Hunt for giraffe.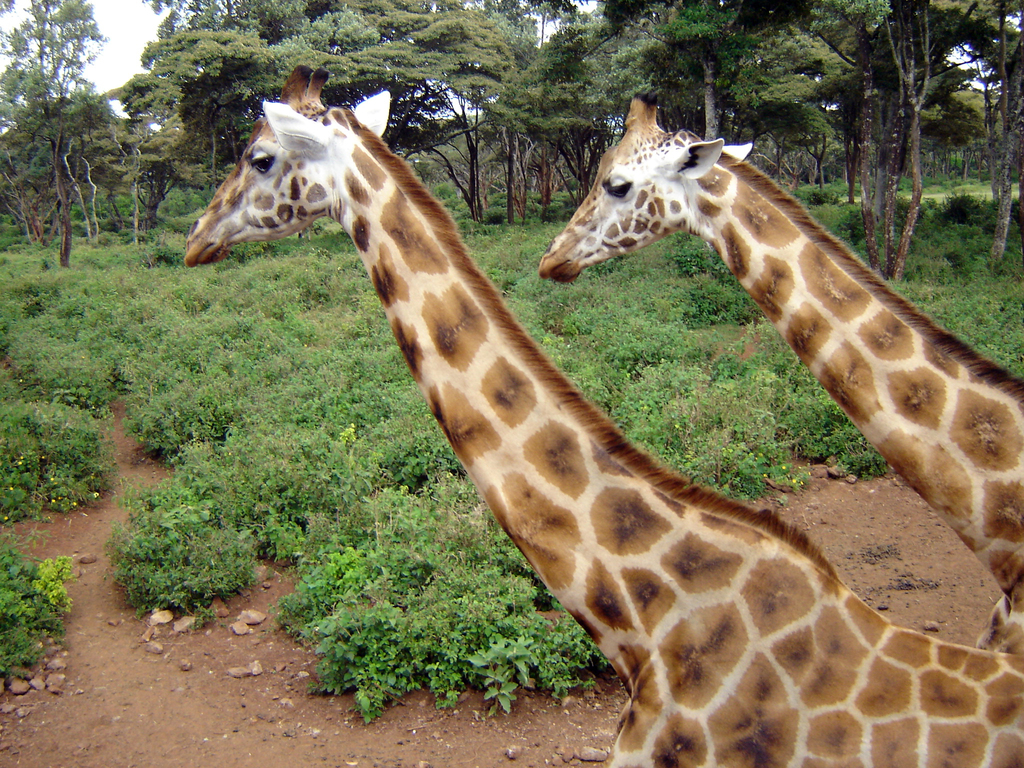
Hunted down at box=[535, 93, 1023, 655].
